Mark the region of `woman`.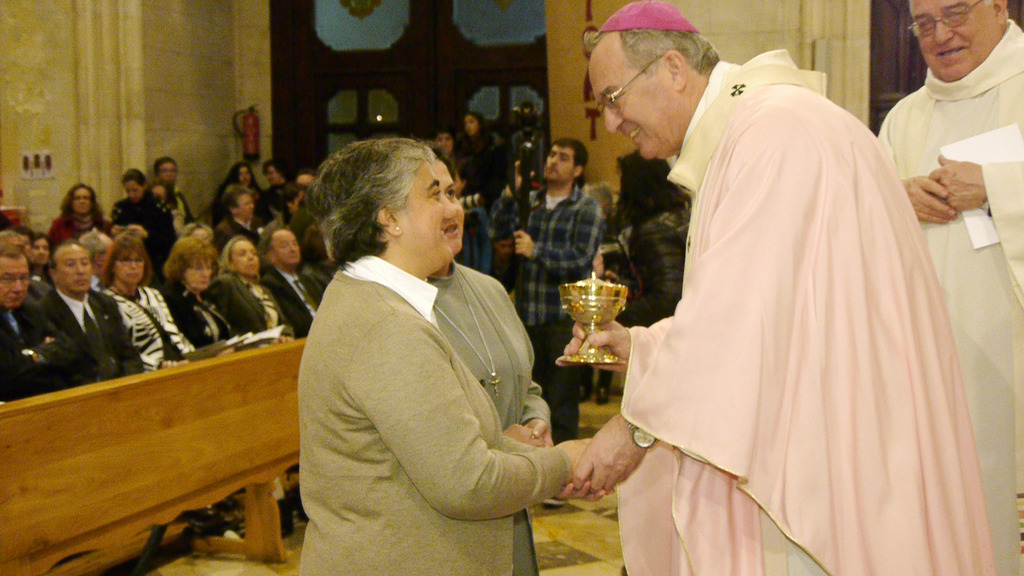
Region: 47,180,116,258.
